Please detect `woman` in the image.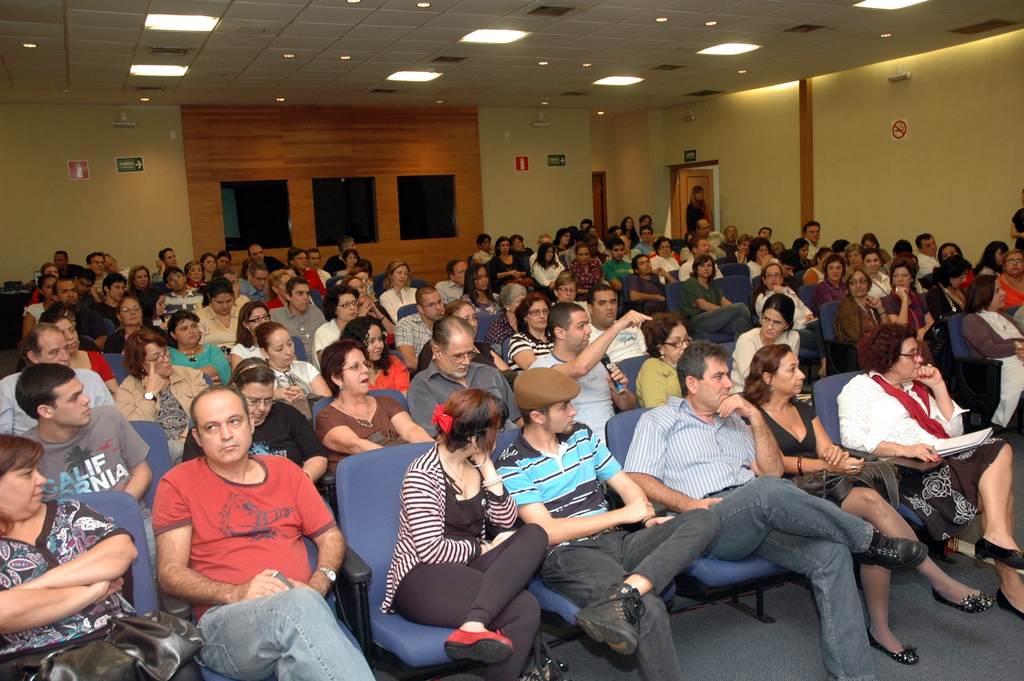
locate(934, 239, 964, 277).
